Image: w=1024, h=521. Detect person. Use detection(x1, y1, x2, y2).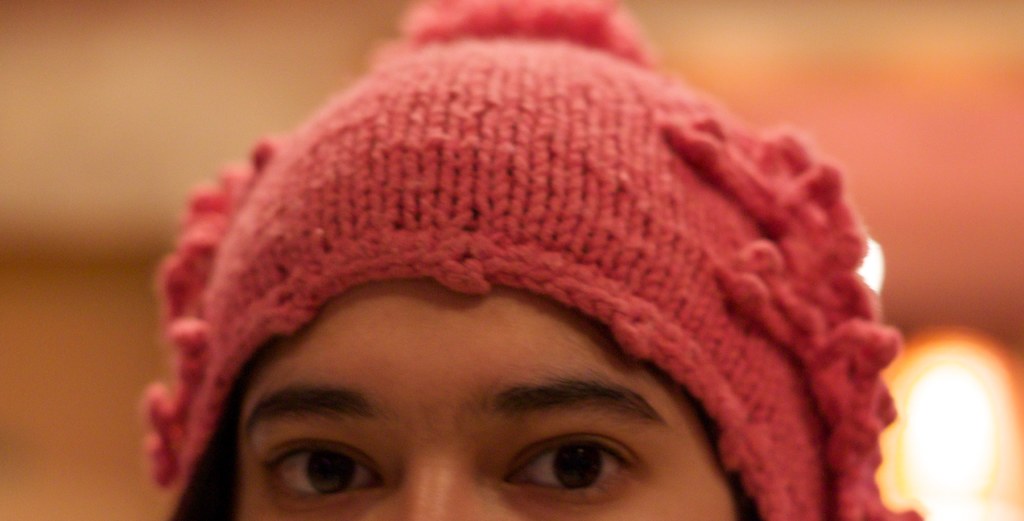
detection(105, 0, 916, 520).
